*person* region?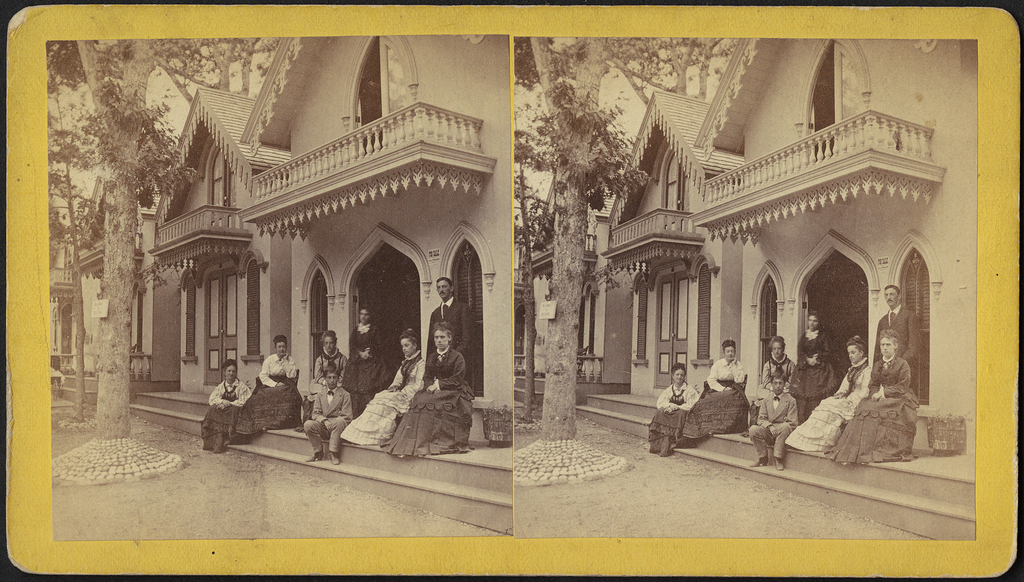
pyautogui.locateOnScreen(743, 370, 794, 470)
